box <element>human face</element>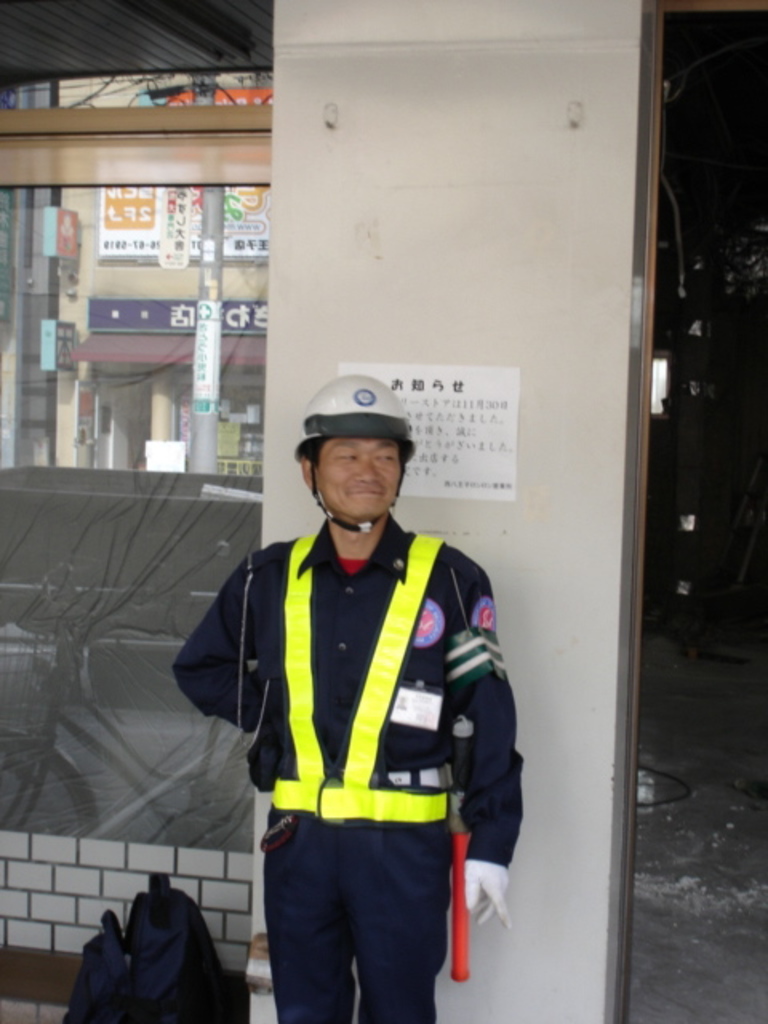
box=[318, 435, 405, 518]
